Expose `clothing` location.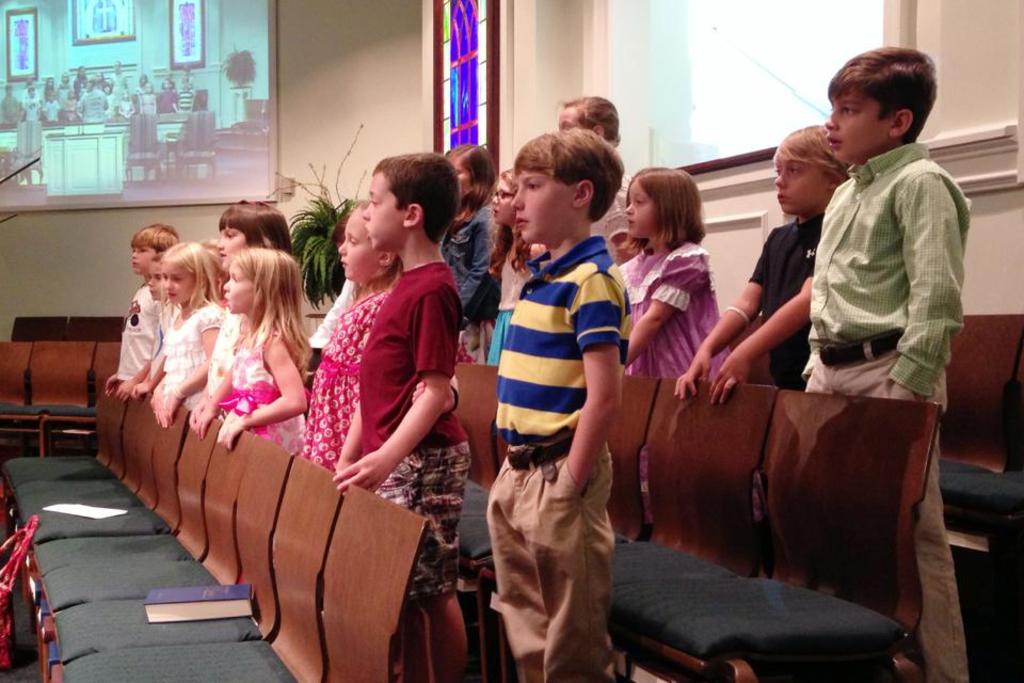
Exposed at x1=444 y1=211 x2=499 y2=359.
